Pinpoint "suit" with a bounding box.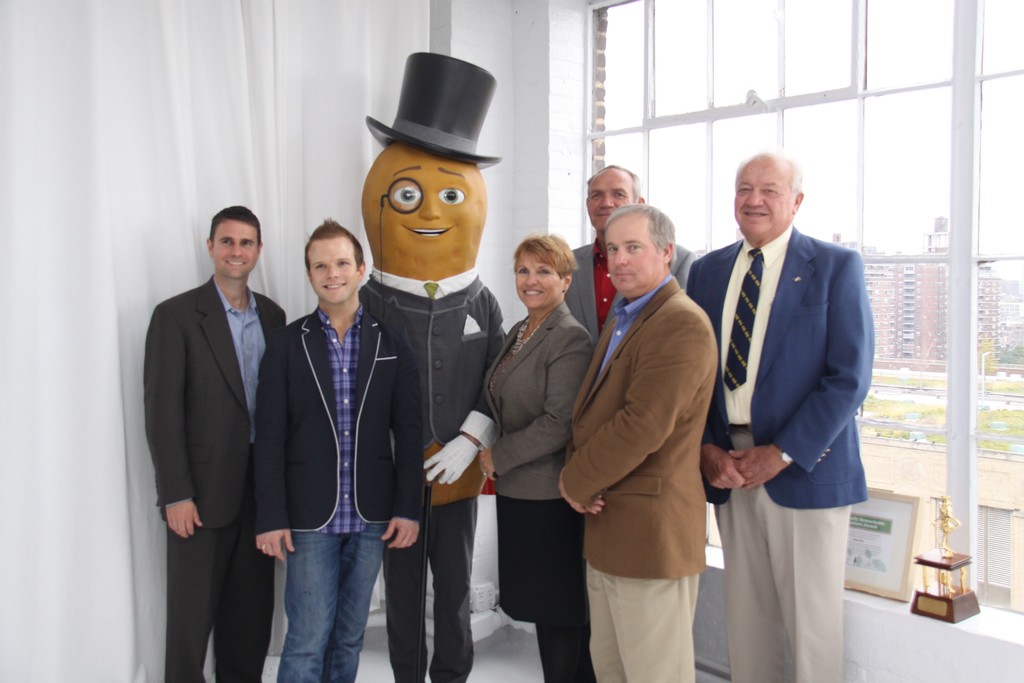
box=[145, 276, 290, 682].
